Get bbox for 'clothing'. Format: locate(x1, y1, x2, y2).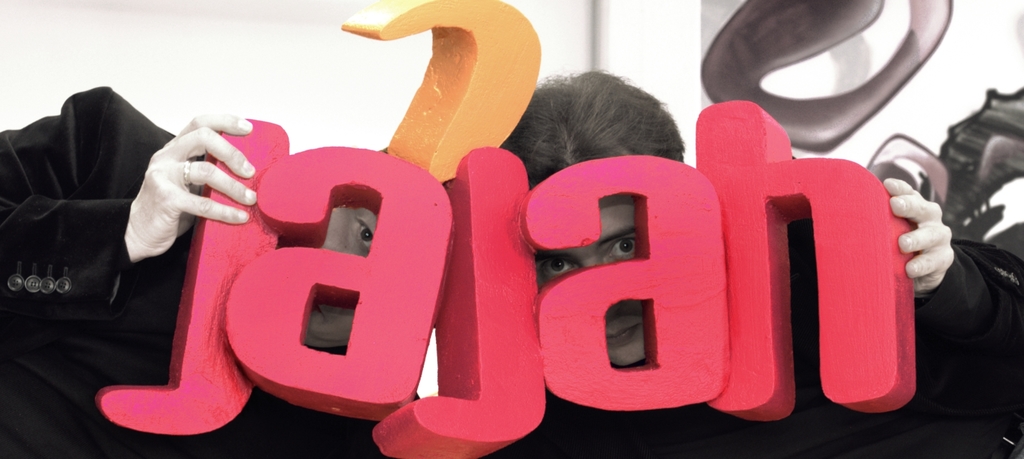
locate(0, 77, 422, 458).
